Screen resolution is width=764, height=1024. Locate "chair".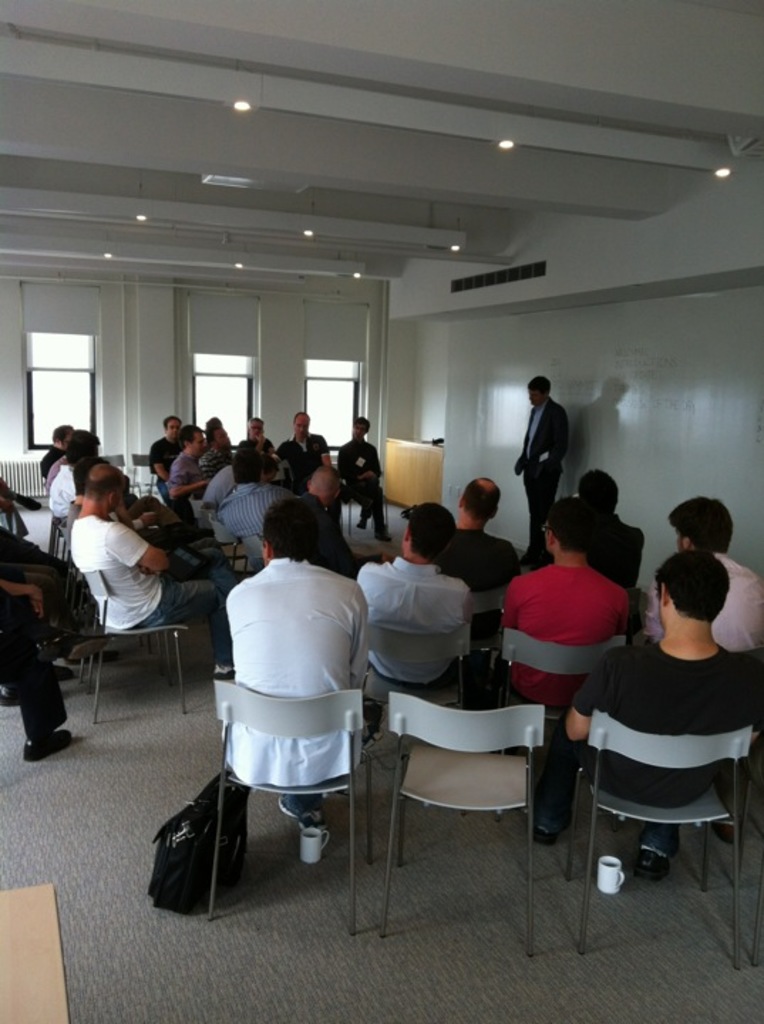
bbox=(195, 673, 367, 932).
